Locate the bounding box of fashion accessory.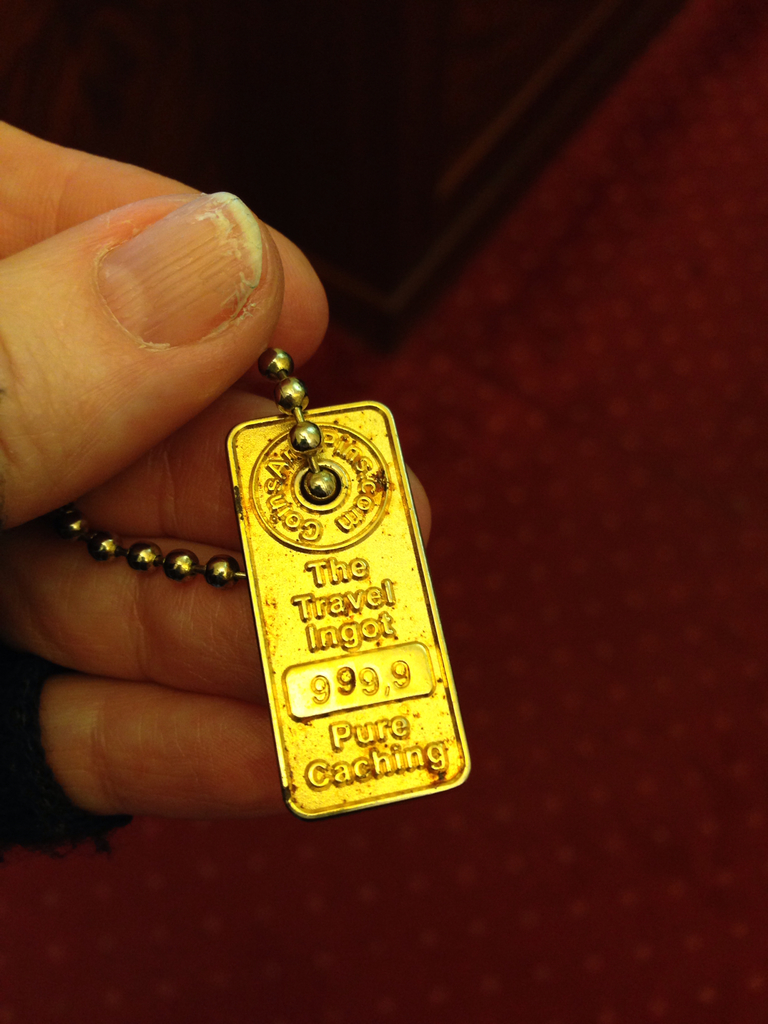
Bounding box: detection(65, 344, 471, 822).
